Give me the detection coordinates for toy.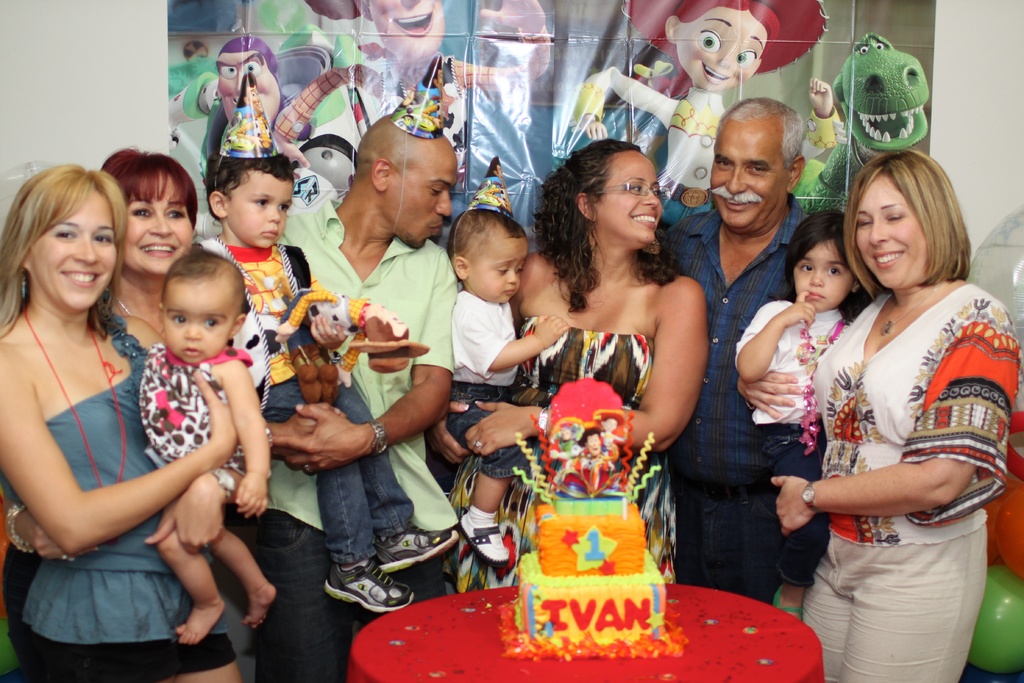
left=576, top=0, right=827, bottom=235.
